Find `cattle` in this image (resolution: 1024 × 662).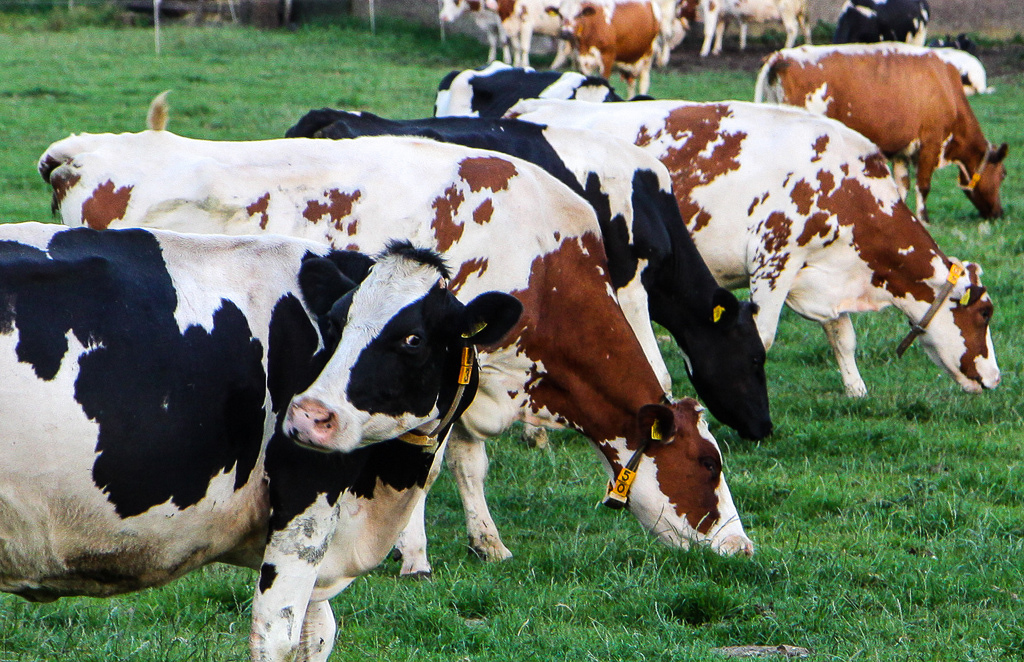
box(426, 56, 658, 123).
